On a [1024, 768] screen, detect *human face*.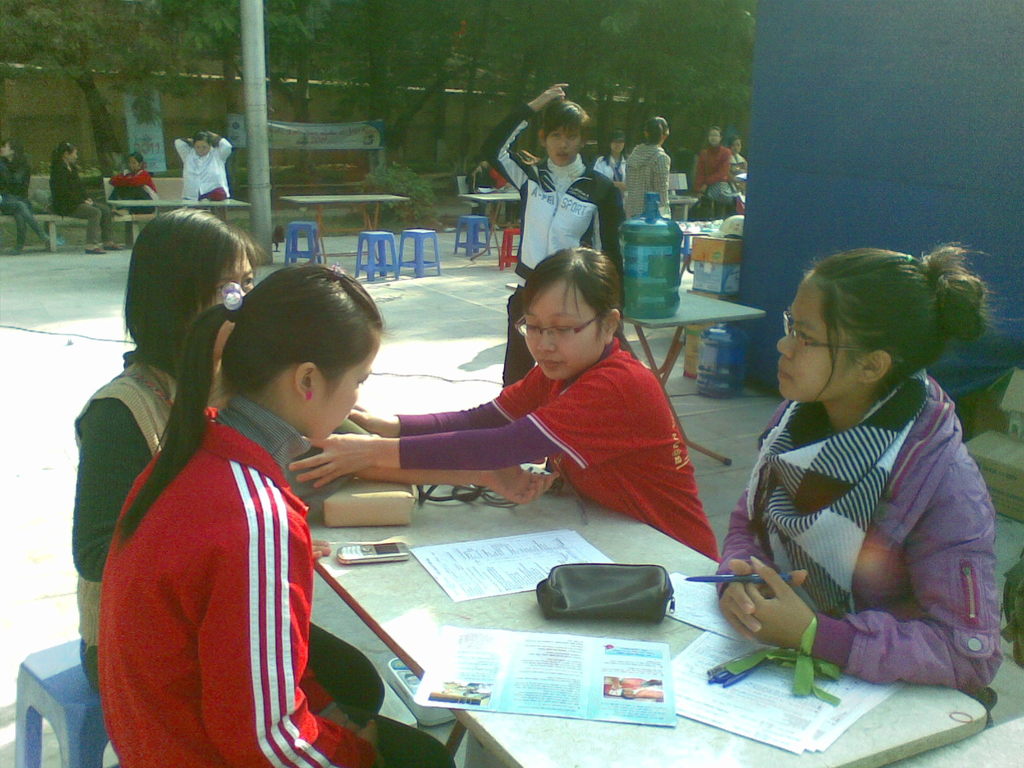
[left=711, top=129, right=721, bottom=145].
